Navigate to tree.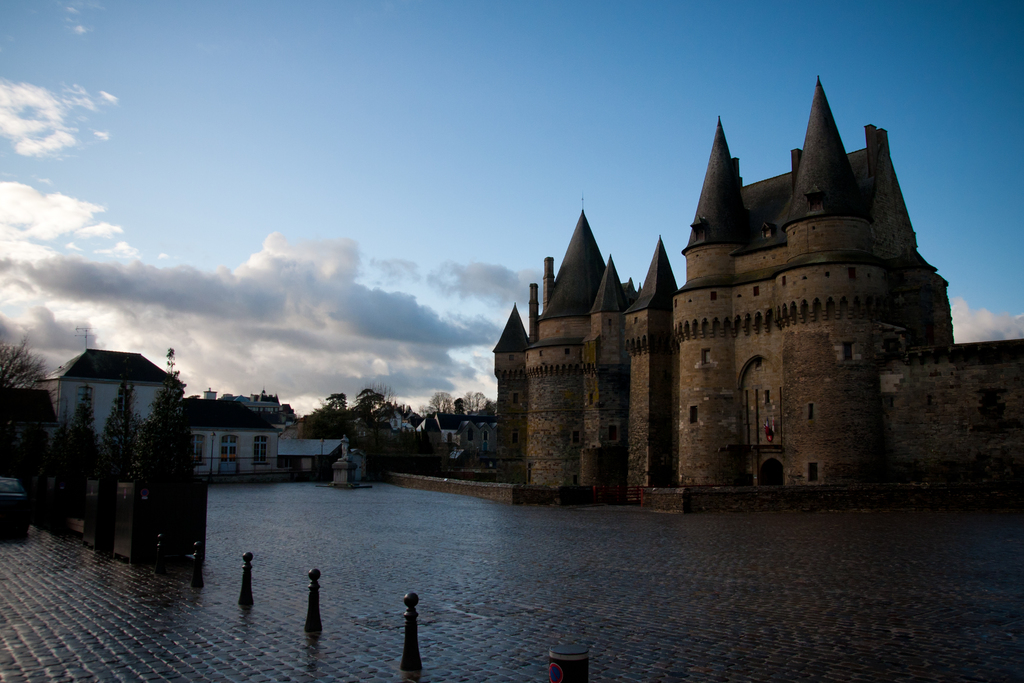
Navigation target: bbox=(325, 390, 350, 441).
